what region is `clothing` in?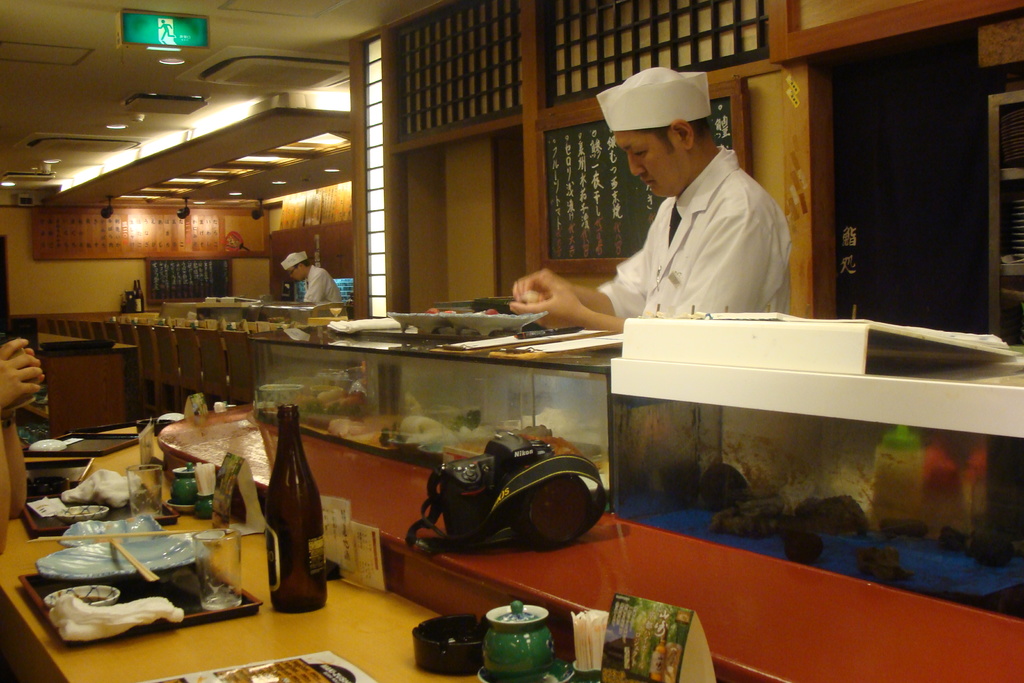
585,123,806,331.
